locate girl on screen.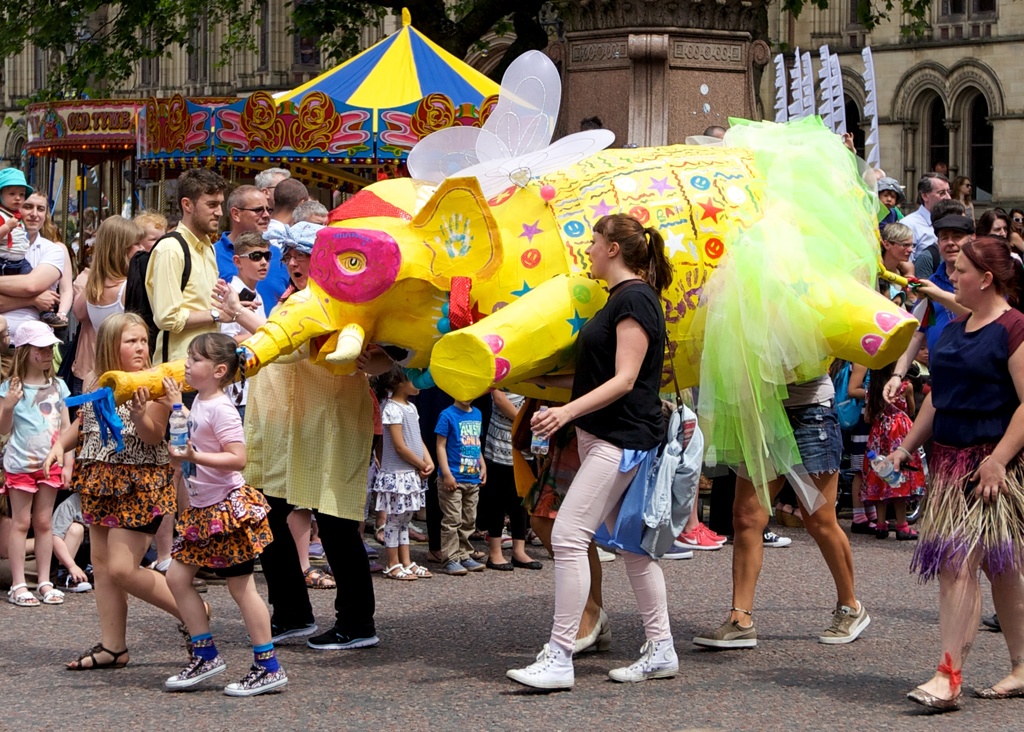
On screen at 163 329 287 696.
